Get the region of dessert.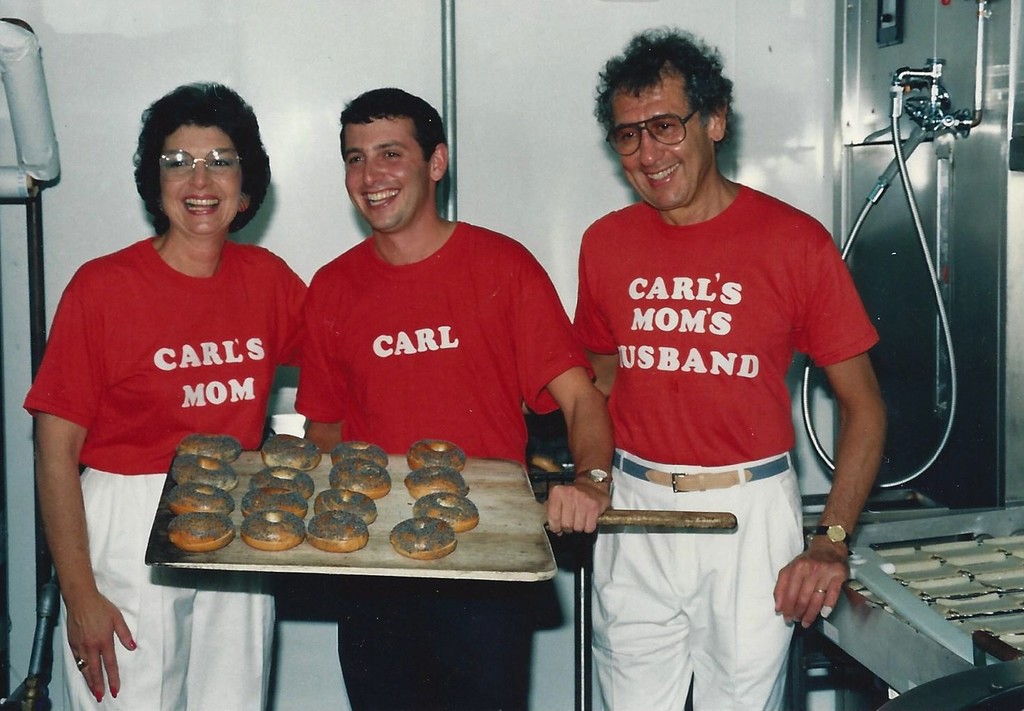
BBox(312, 490, 378, 526).
